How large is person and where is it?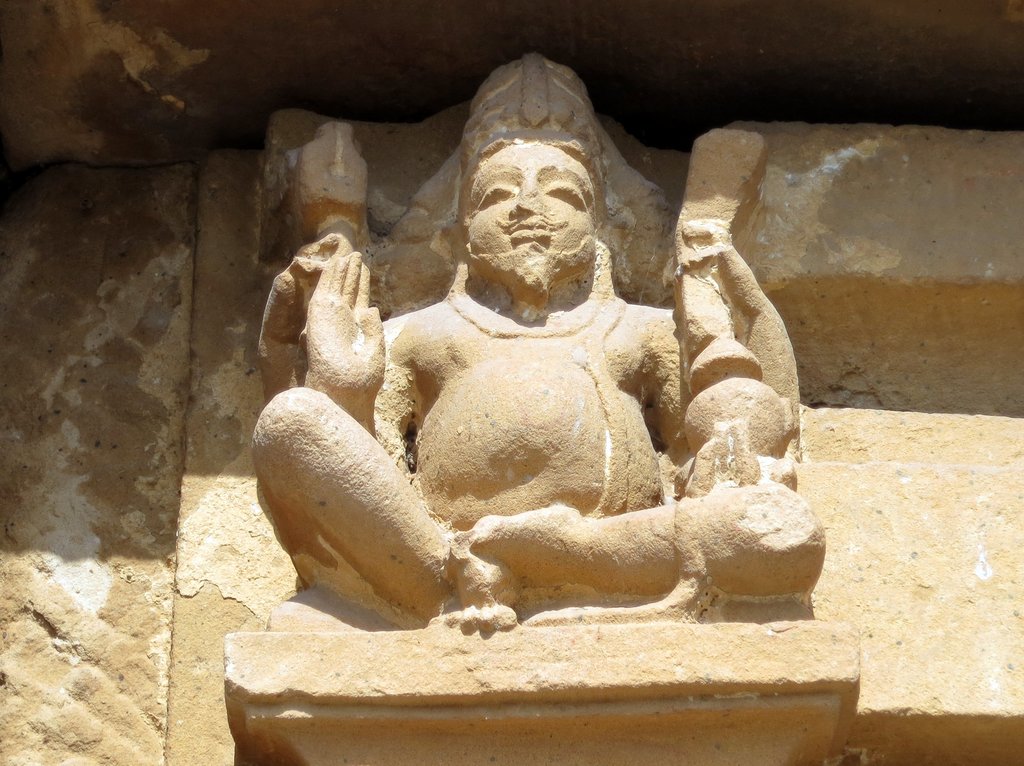
Bounding box: [left=257, top=57, right=824, bottom=627].
